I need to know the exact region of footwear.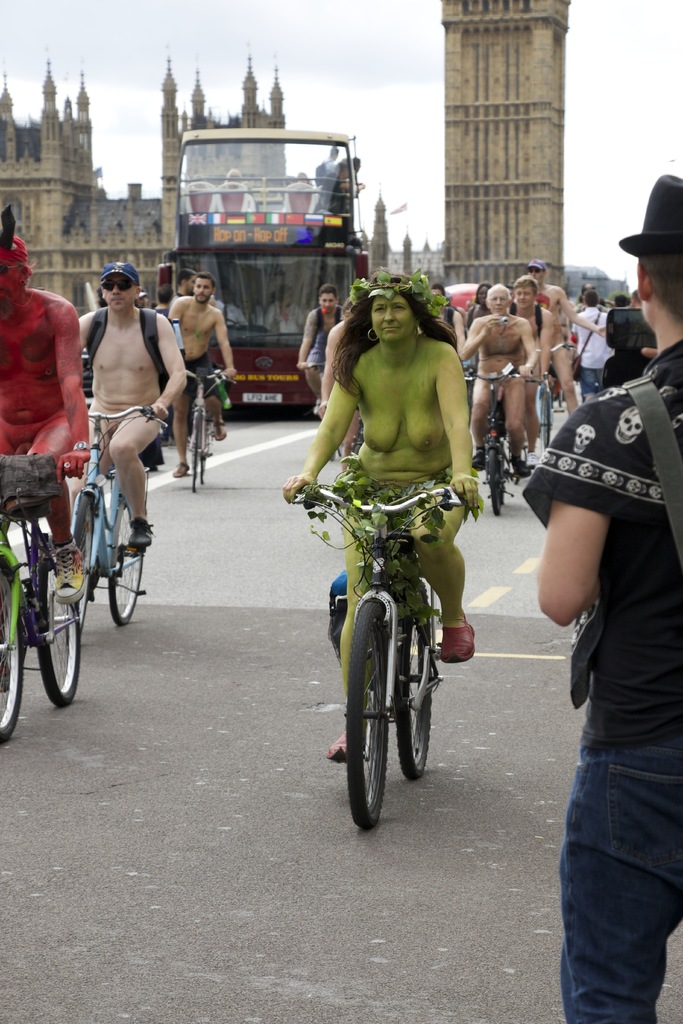
Region: region(53, 534, 86, 603).
